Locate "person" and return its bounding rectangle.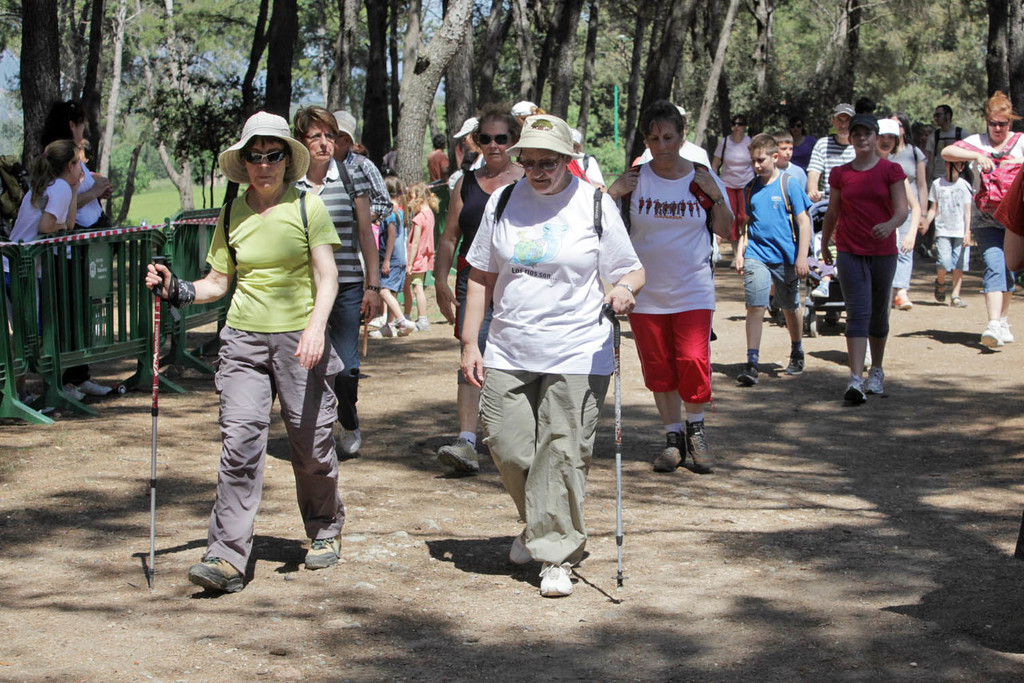
<box>804,105,857,259</box>.
